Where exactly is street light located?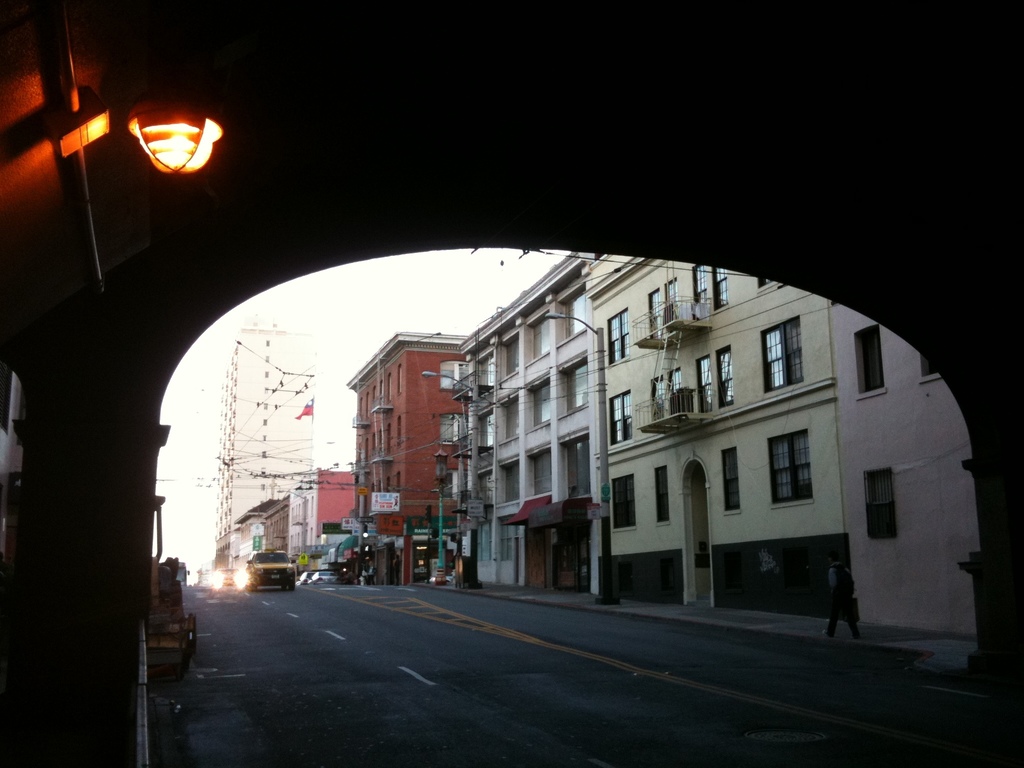
Its bounding box is crop(419, 365, 479, 580).
